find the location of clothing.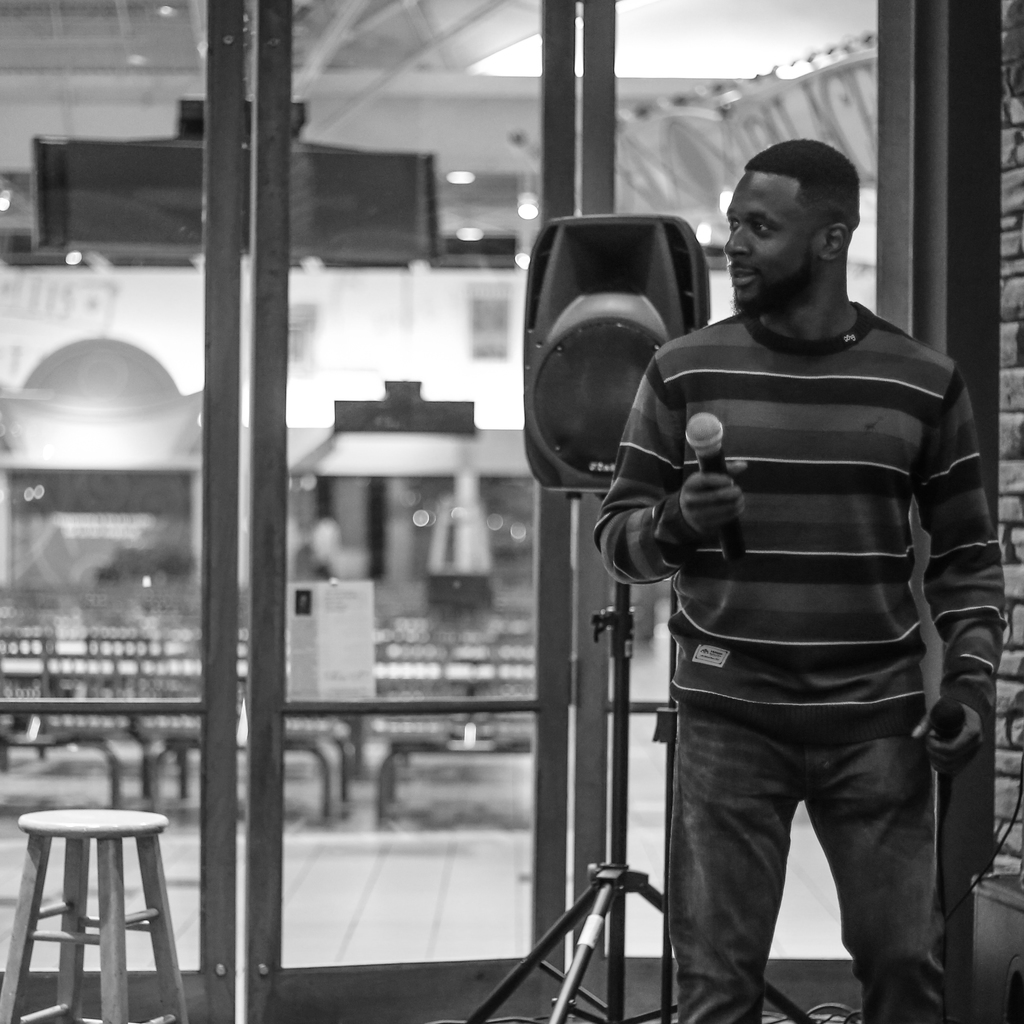
Location: (x1=608, y1=183, x2=1005, y2=987).
